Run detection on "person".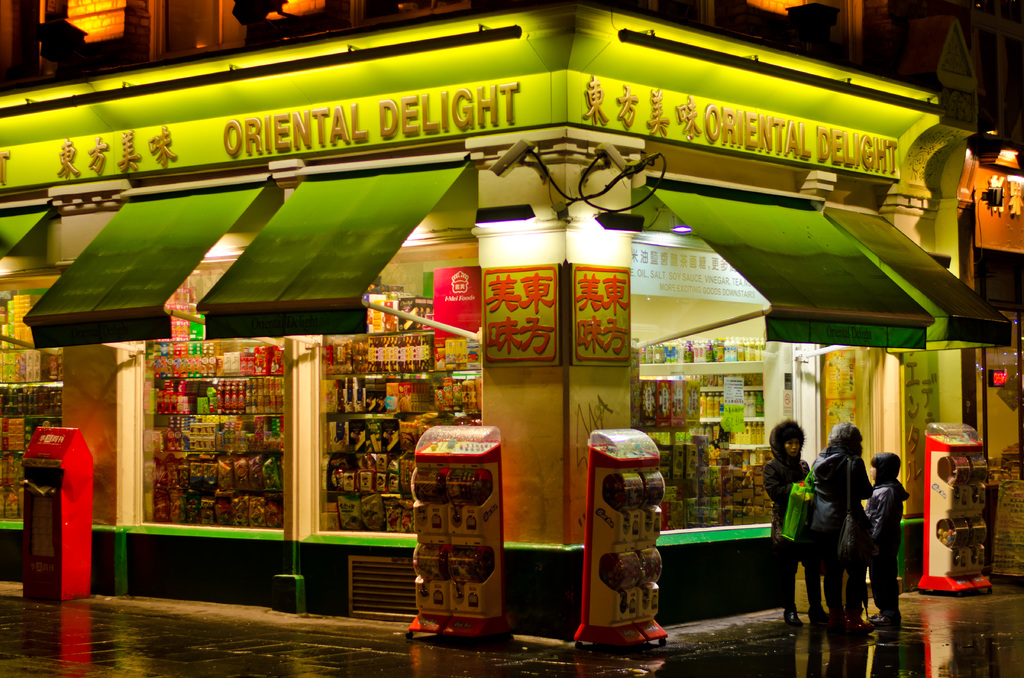
Result: BBox(762, 412, 808, 630).
